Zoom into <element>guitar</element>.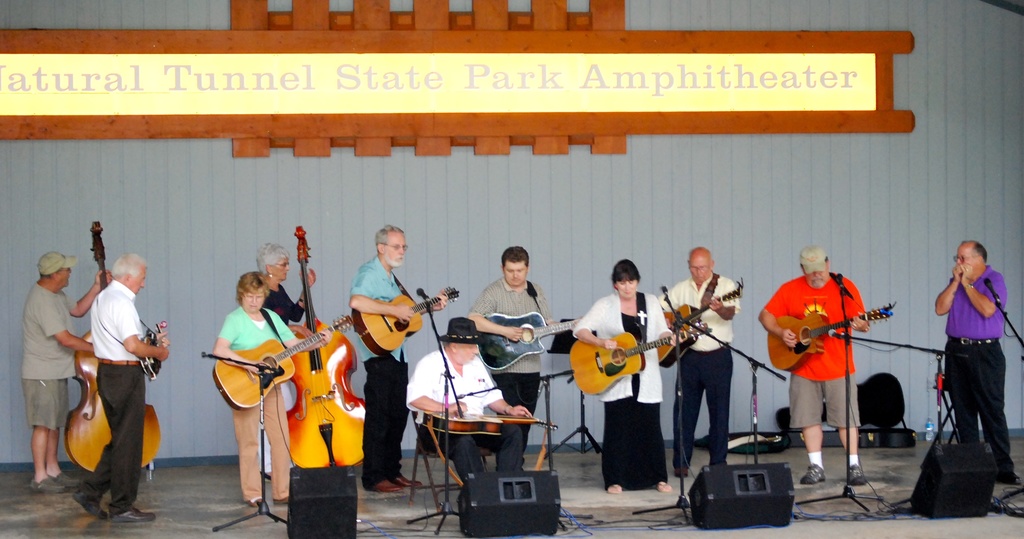
Zoom target: BBox(560, 328, 707, 397).
